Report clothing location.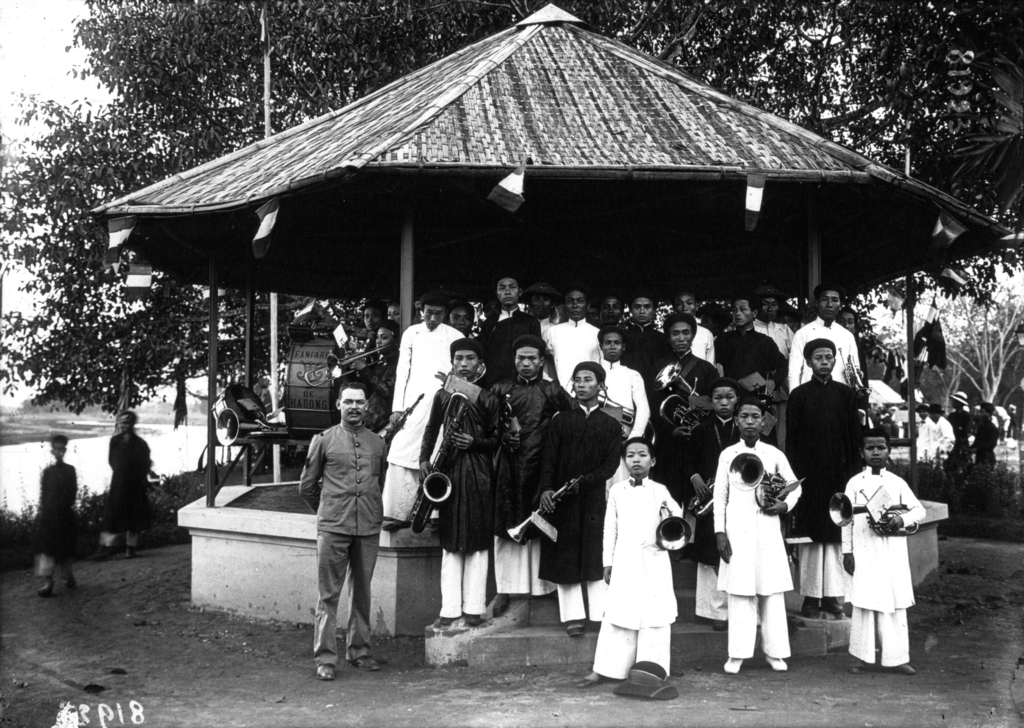
Report: x1=550 y1=322 x2=596 y2=369.
